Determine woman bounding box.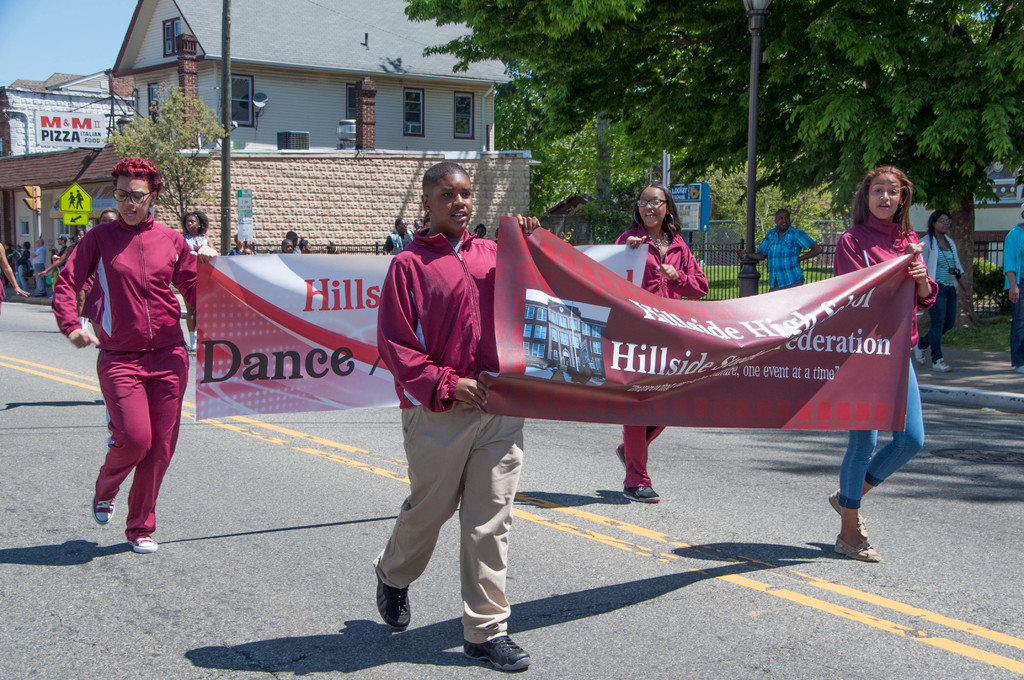
Determined: x1=44, y1=147, x2=209, y2=553.
